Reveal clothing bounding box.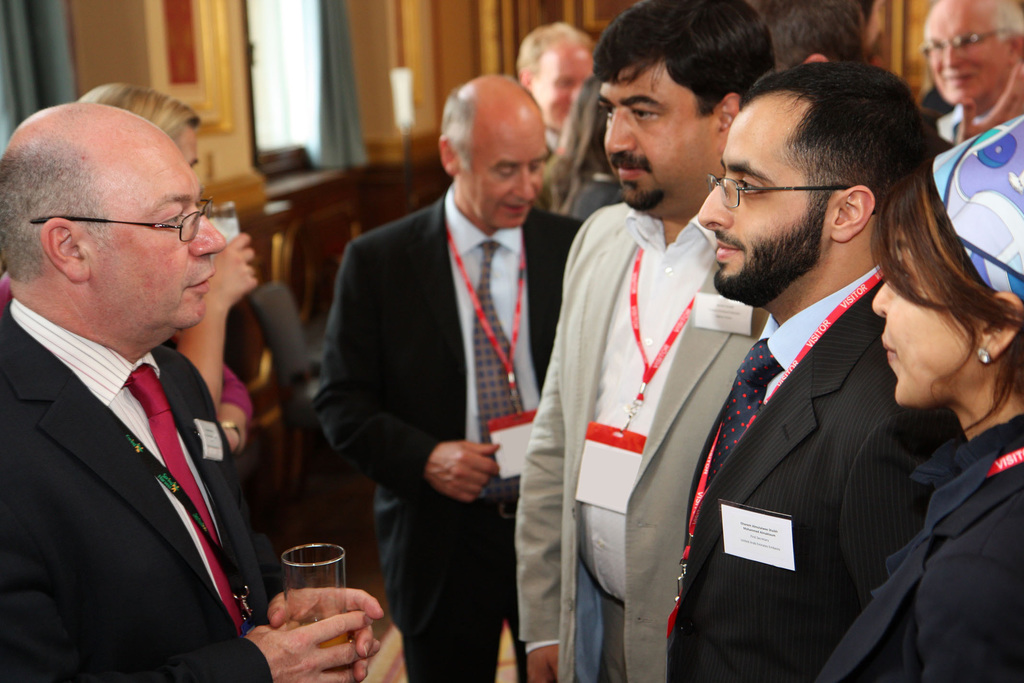
Revealed: <box>662,265,957,682</box>.
